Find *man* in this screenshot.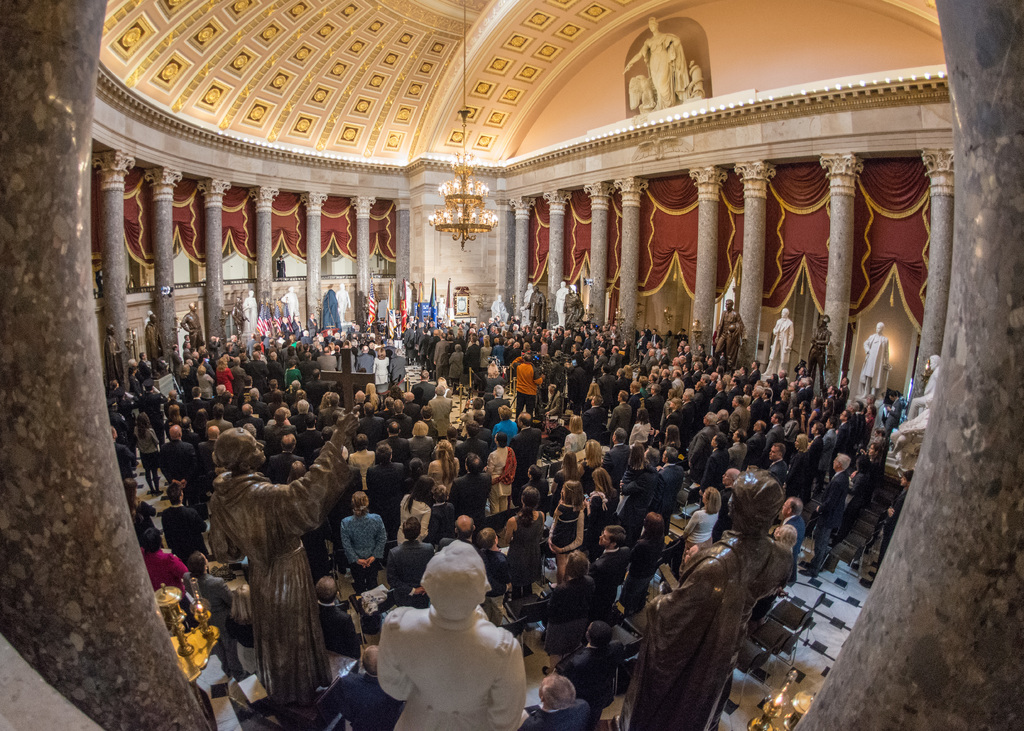
The bounding box for *man* is [left=637, top=384, right=668, bottom=425].
